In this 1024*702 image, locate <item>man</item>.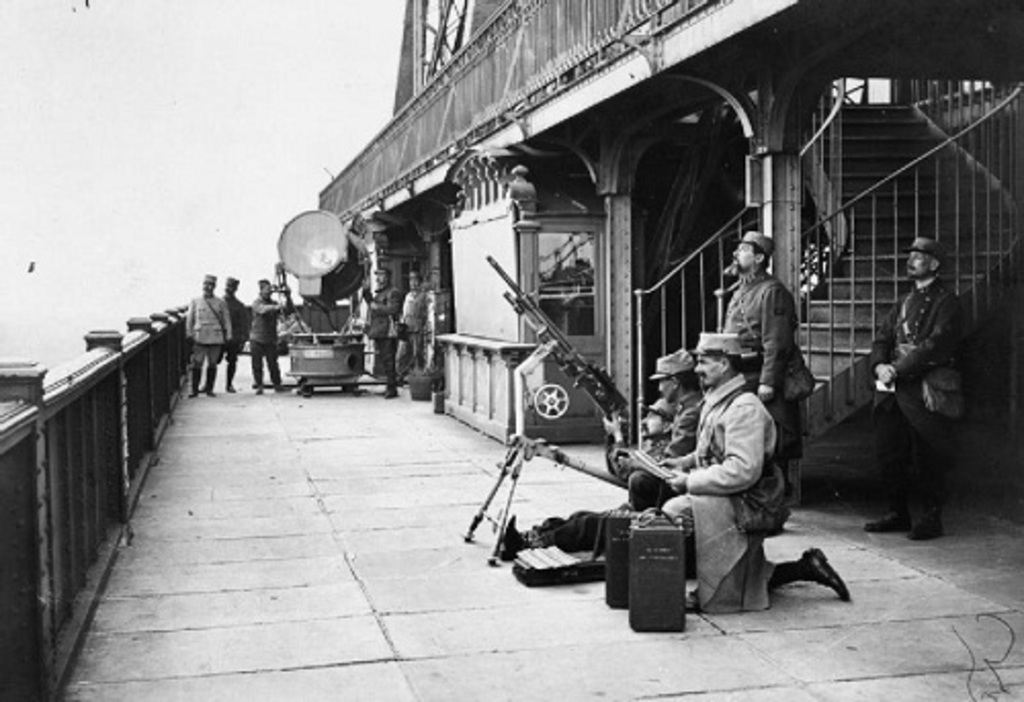
Bounding box: l=602, t=397, r=684, b=467.
